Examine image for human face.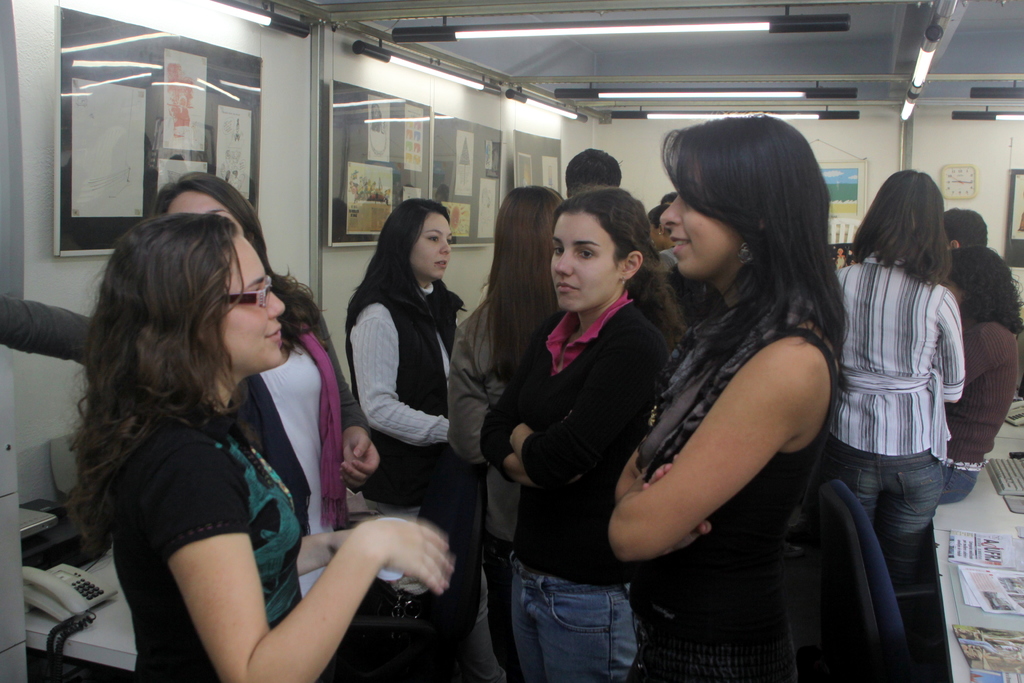
Examination result: 168,190,241,232.
